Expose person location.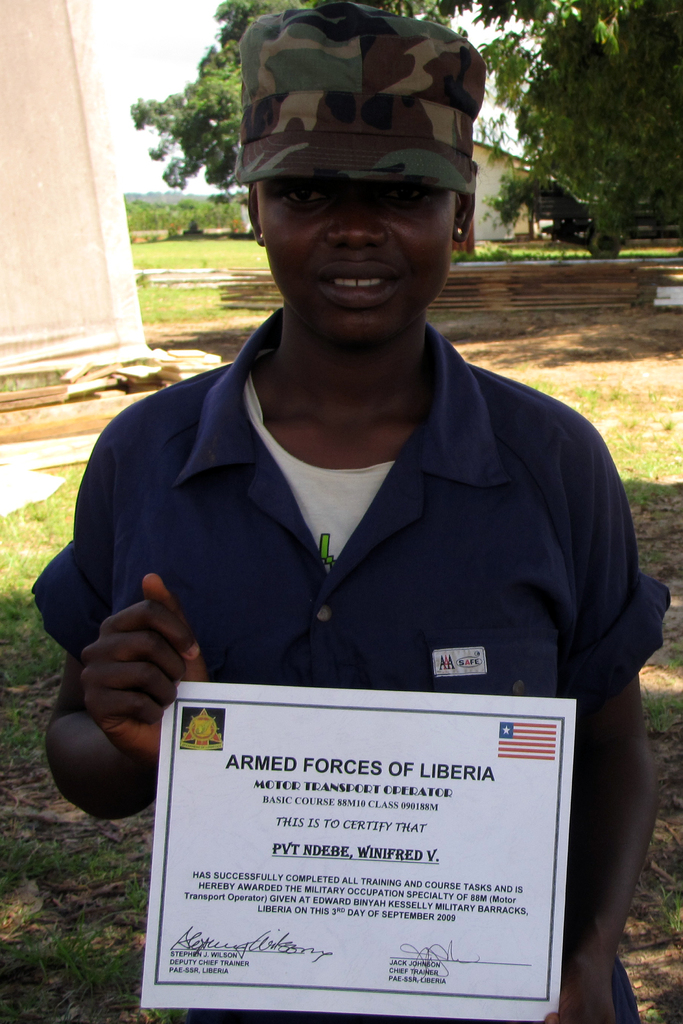
Exposed at bbox(32, 0, 671, 1023).
